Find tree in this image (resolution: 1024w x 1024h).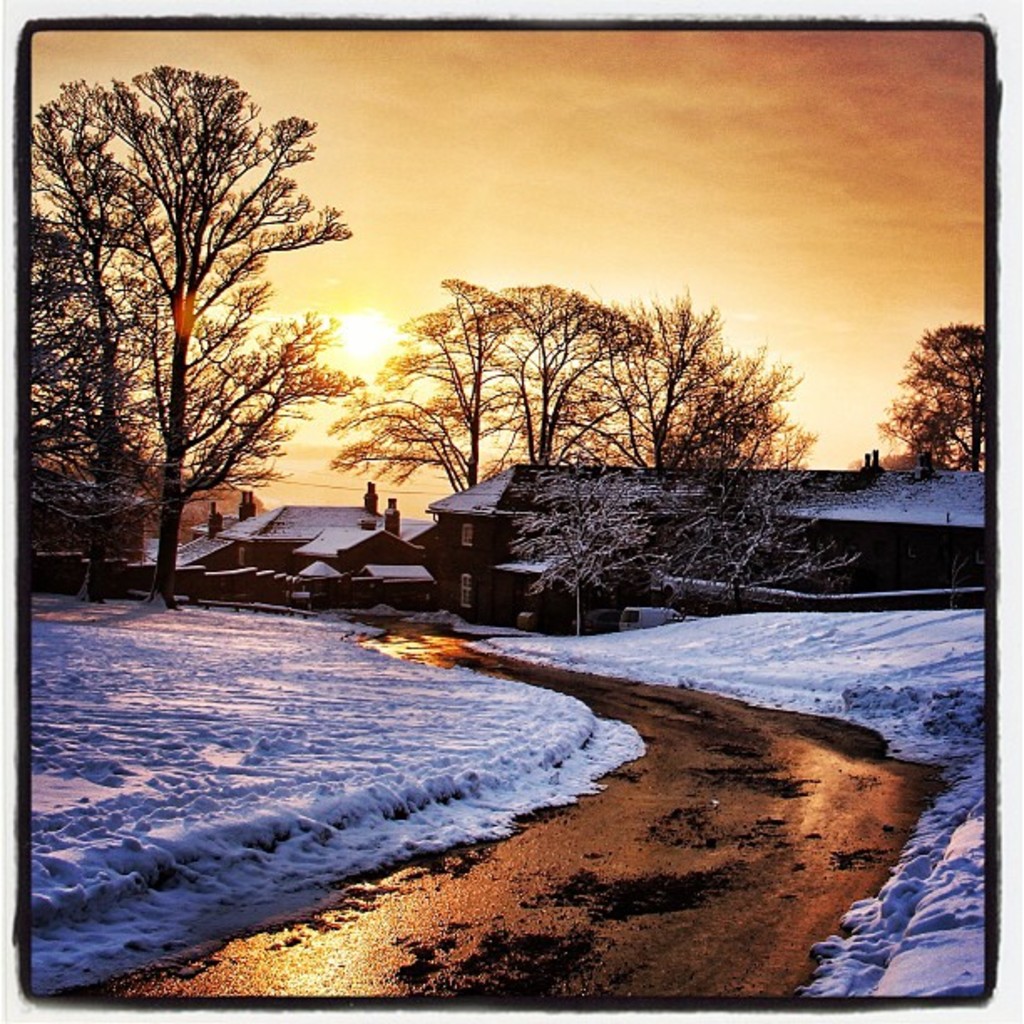
(350,269,847,656).
